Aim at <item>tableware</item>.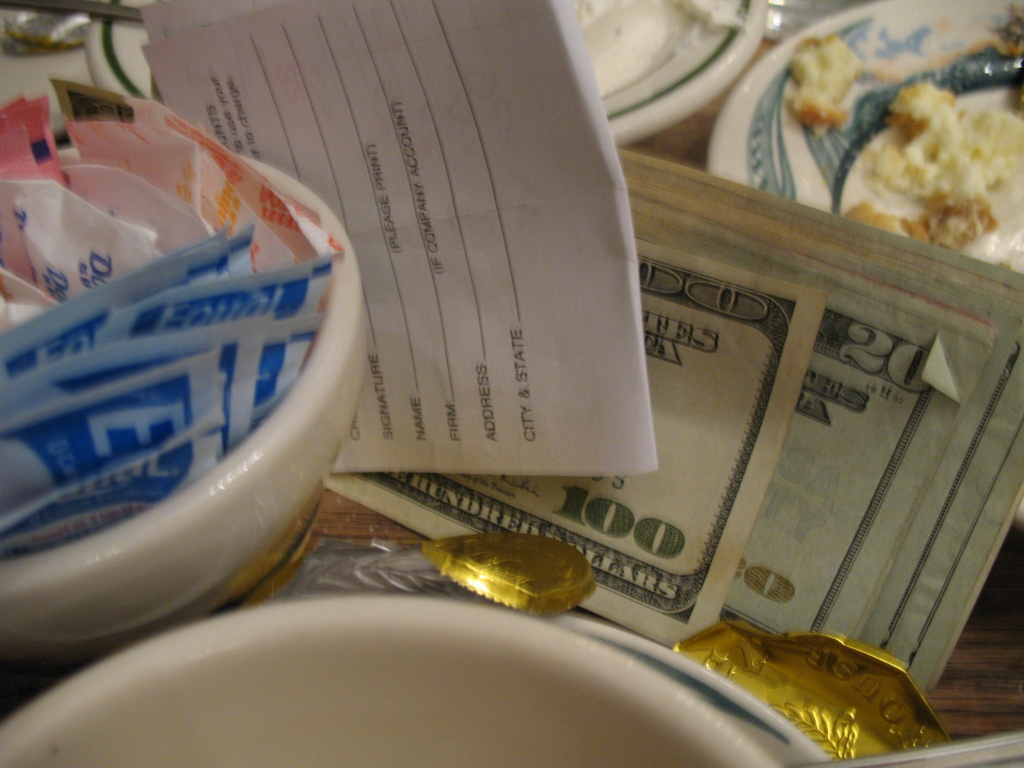
Aimed at [0, 590, 838, 767].
